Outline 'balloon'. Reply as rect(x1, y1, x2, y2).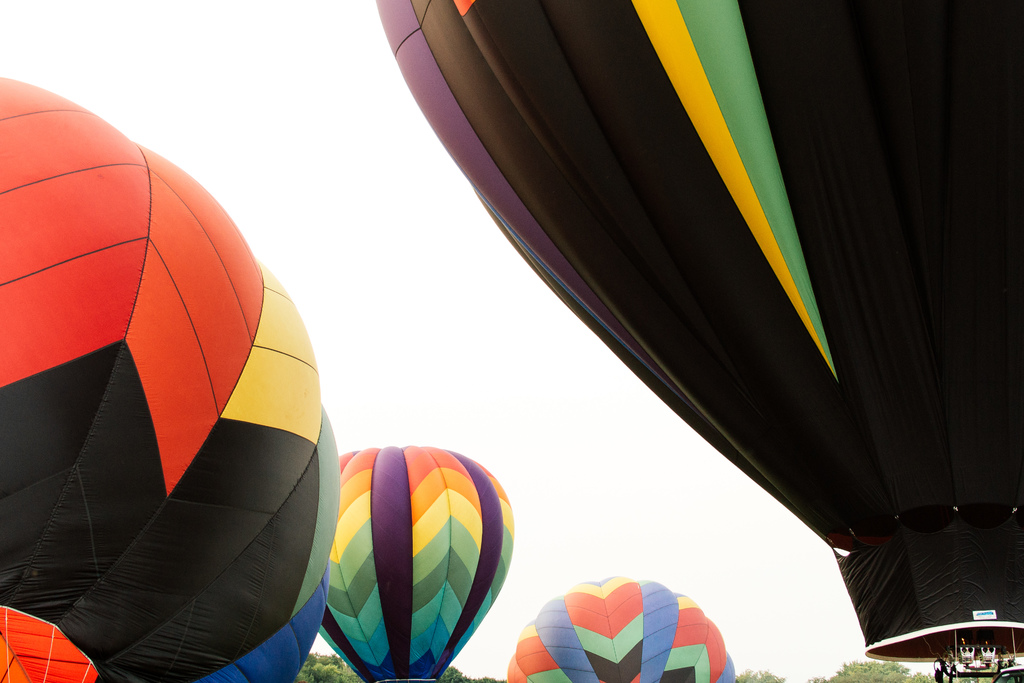
rect(375, 0, 1023, 661).
